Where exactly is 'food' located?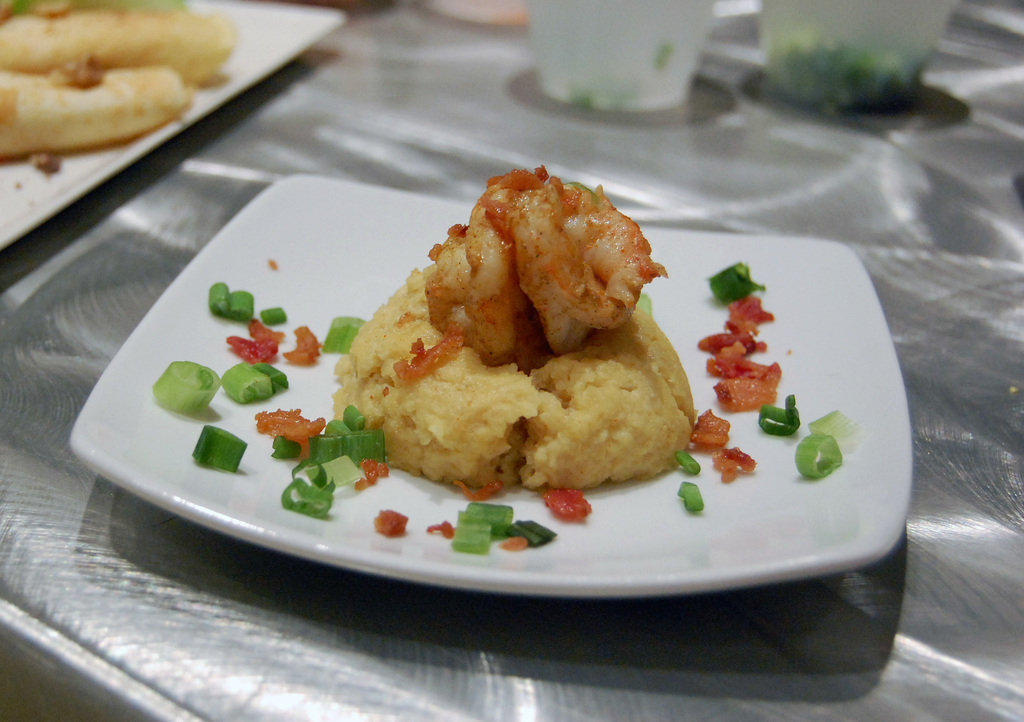
Its bounding box is (left=259, top=307, right=289, bottom=326).
